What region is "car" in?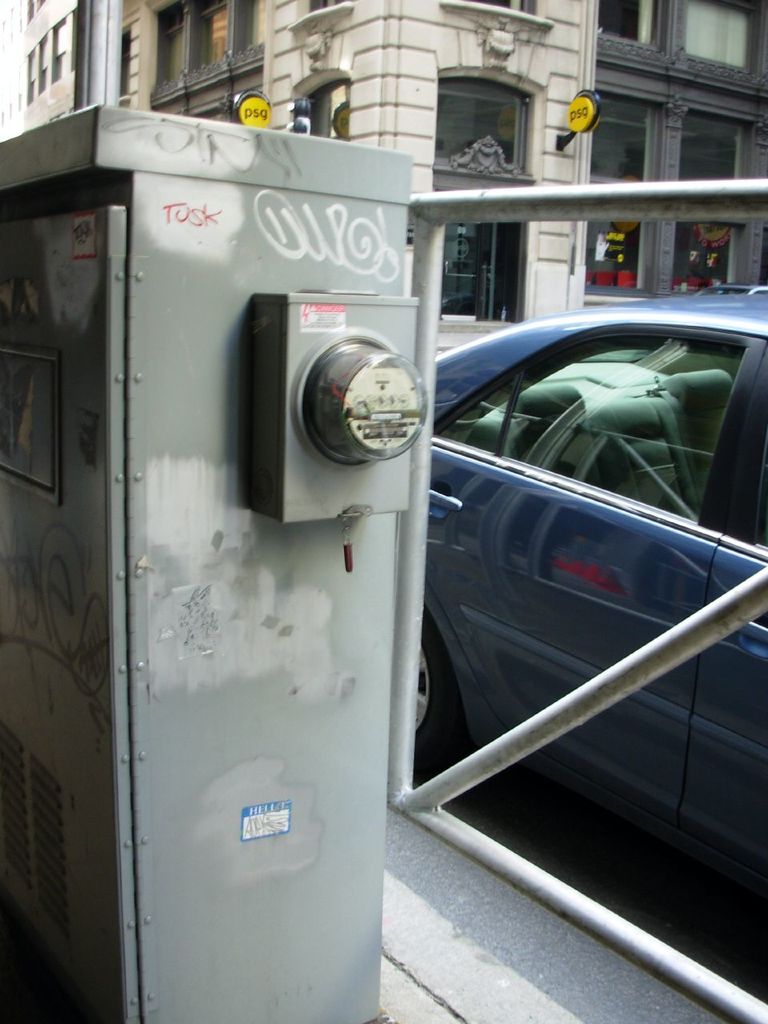
l=409, t=283, r=767, b=924.
